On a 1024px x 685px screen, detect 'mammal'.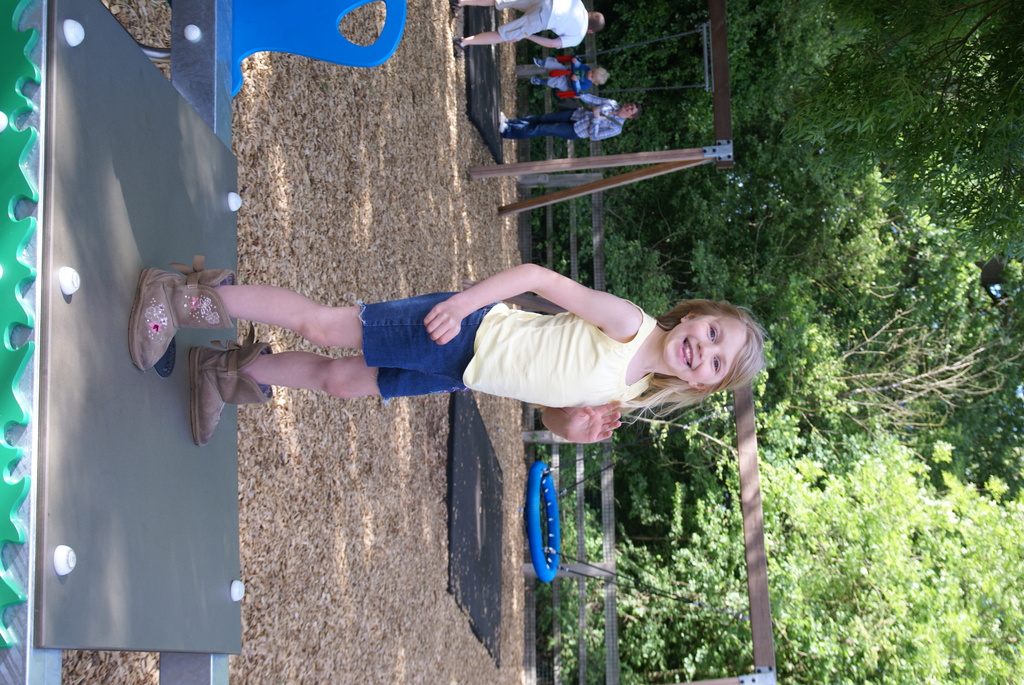
x1=141 y1=251 x2=767 y2=450.
